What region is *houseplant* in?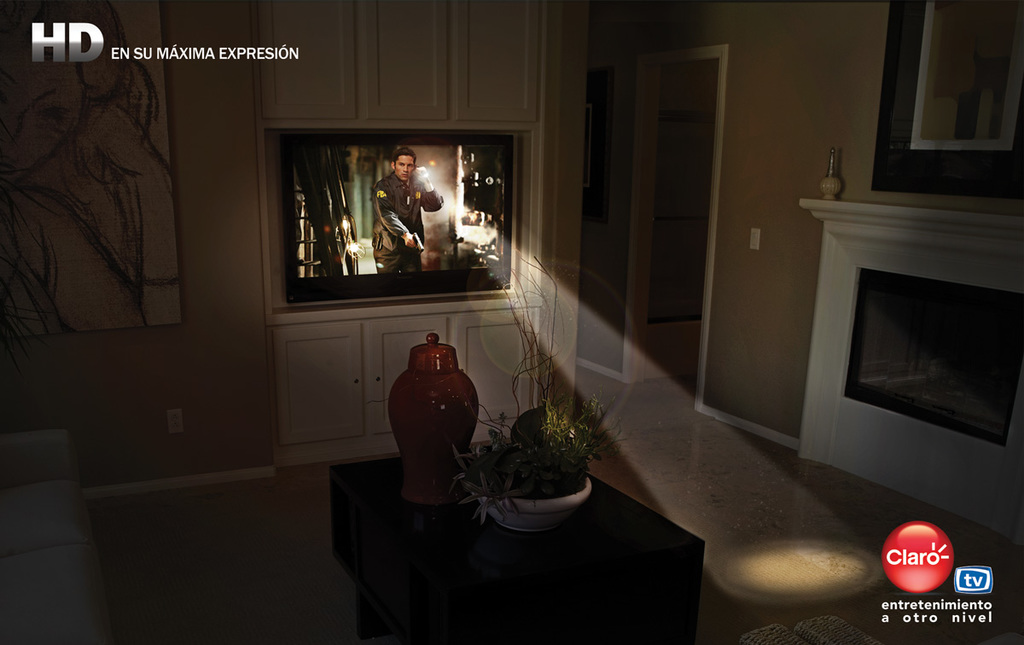
bbox(440, 248, 631, 533).
